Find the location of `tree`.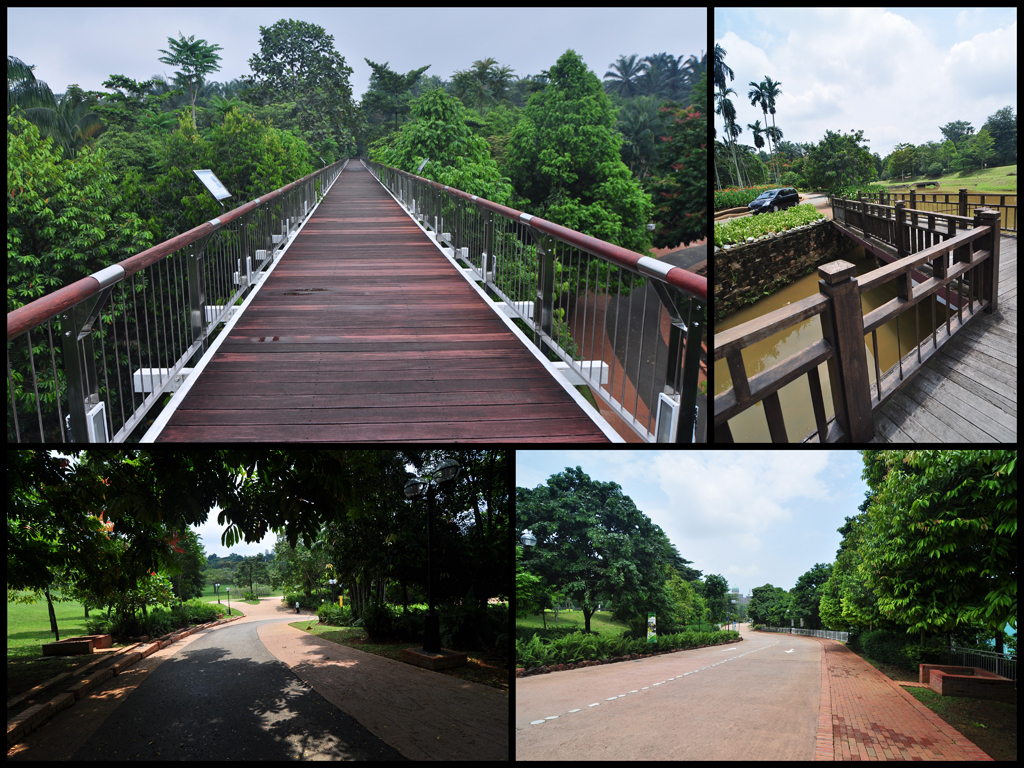
Location: BBox(709, 53, 764, 200).
